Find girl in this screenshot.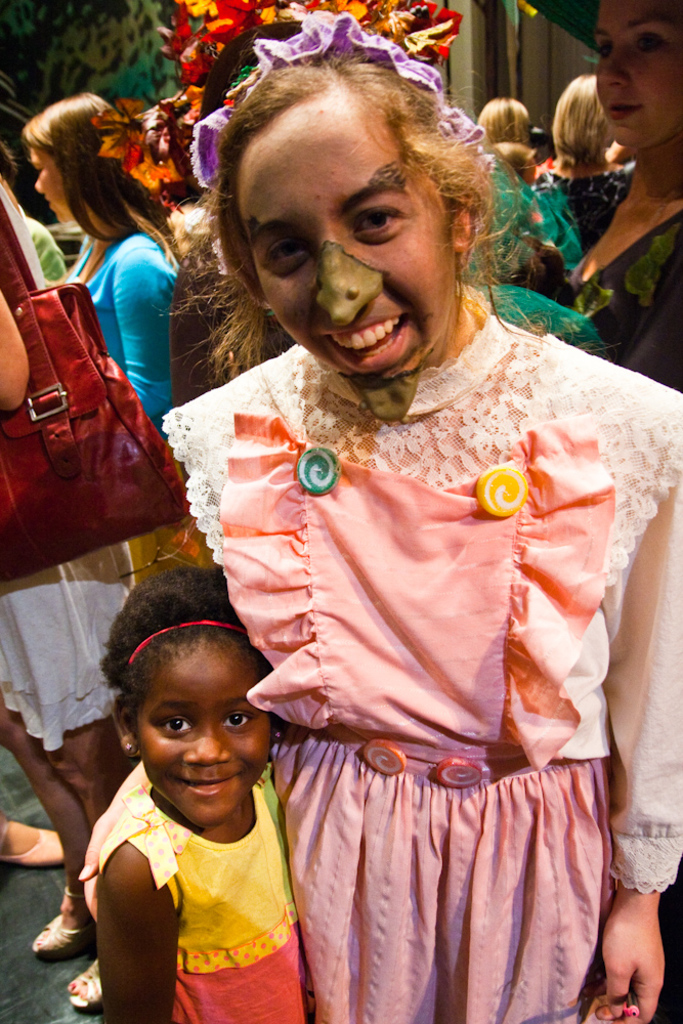
The bounding box for girl is (x1=524, y1=0, x2=682, y2=403).
